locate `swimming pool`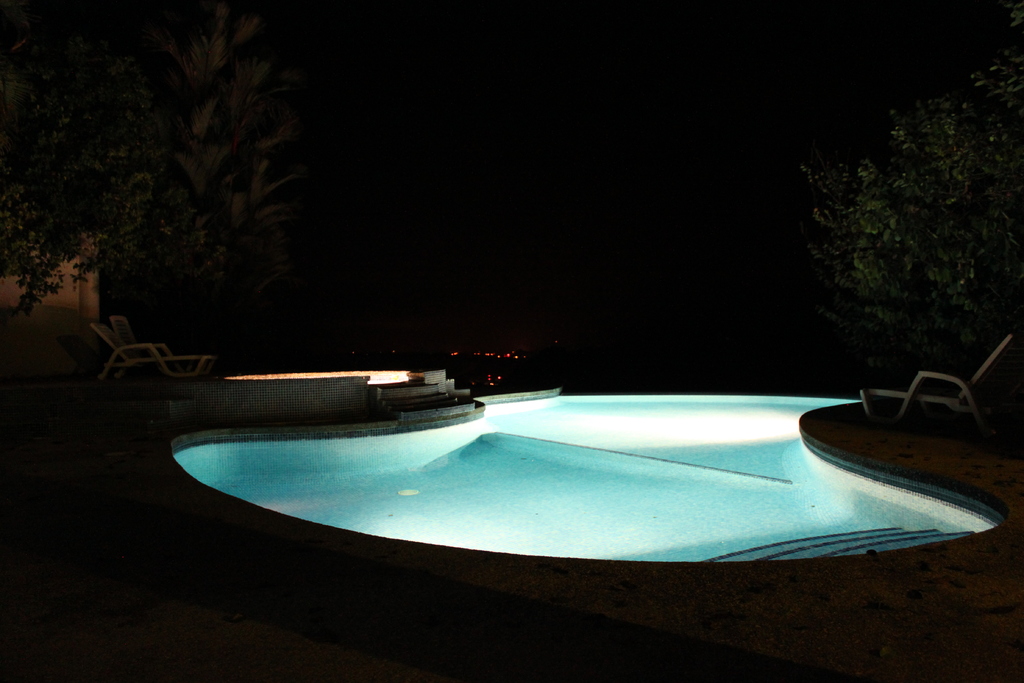
<bbox>162, 399, 970, 589</bbox>
